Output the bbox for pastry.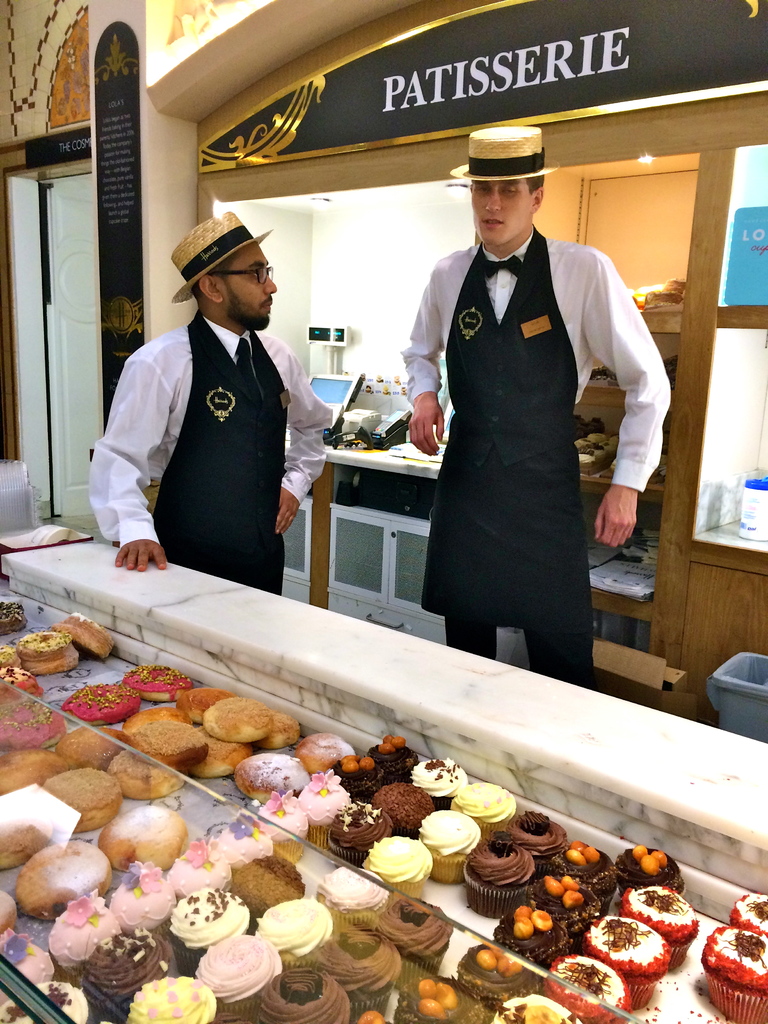
52/613/117/662.
